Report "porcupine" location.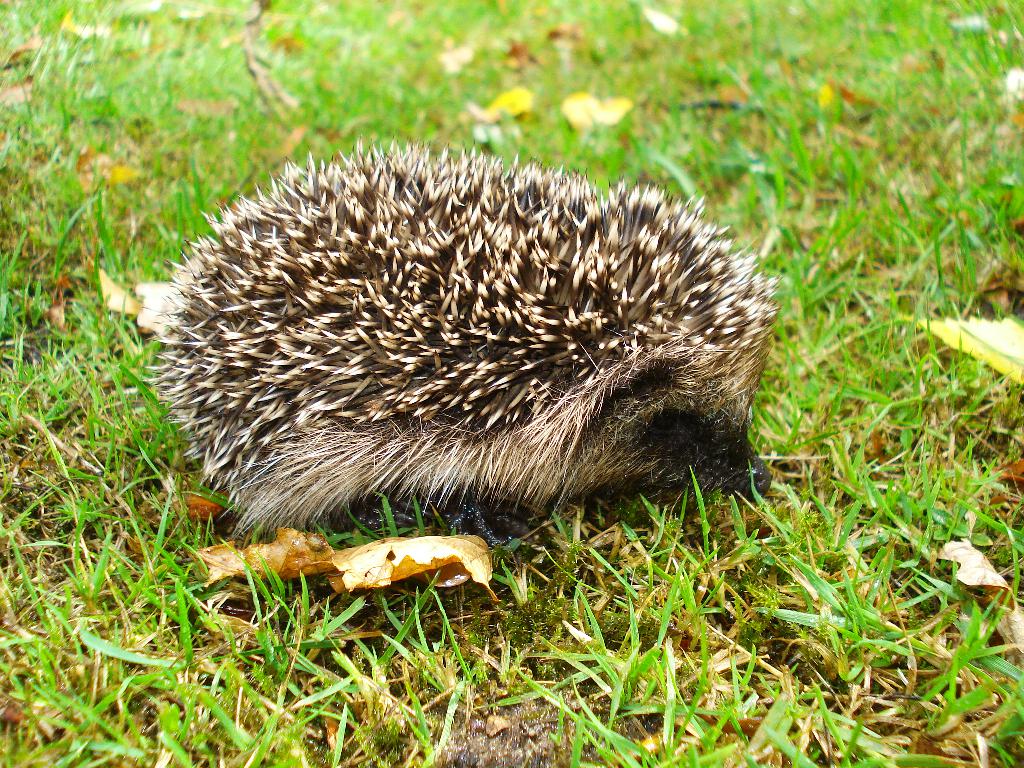
Report: bbox=(138, 145, 775, 553).
